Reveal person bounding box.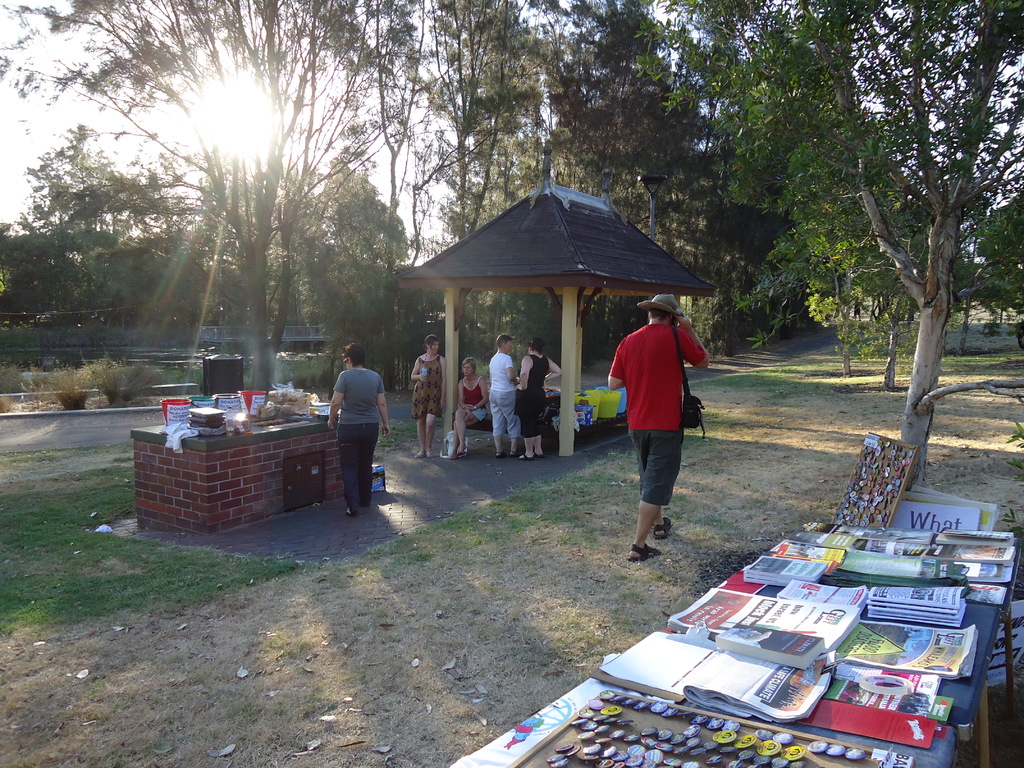
Revealed: <box>410,333,448,459</box>.
